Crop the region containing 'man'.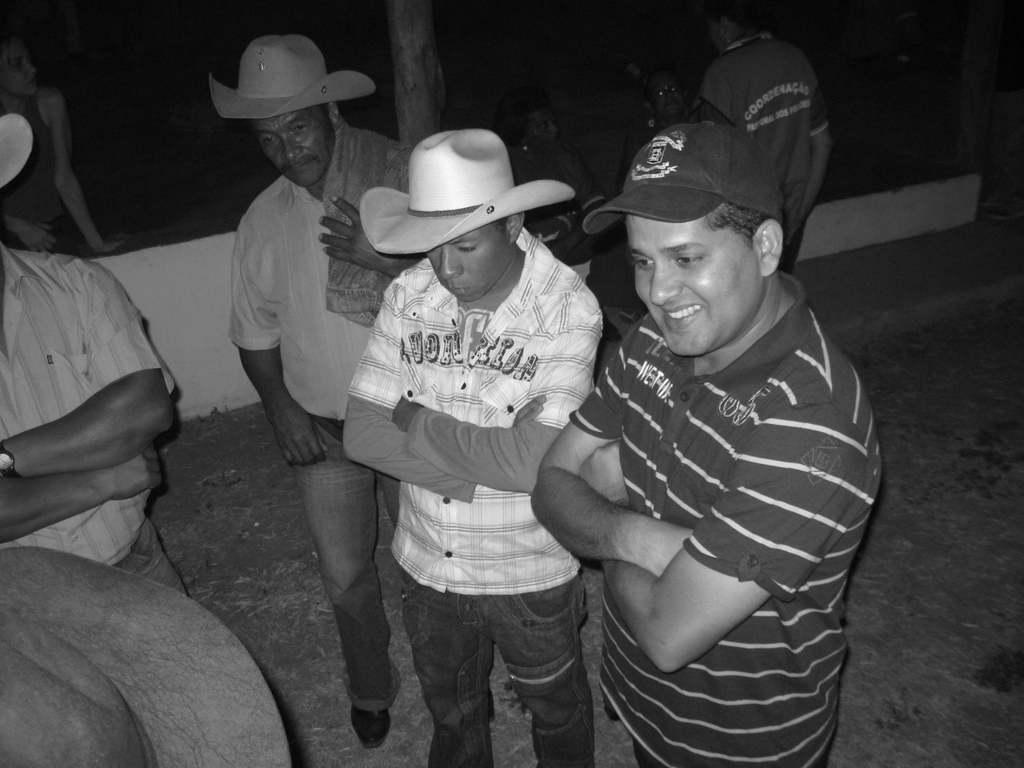
Crop region: 549/71/853/767.
